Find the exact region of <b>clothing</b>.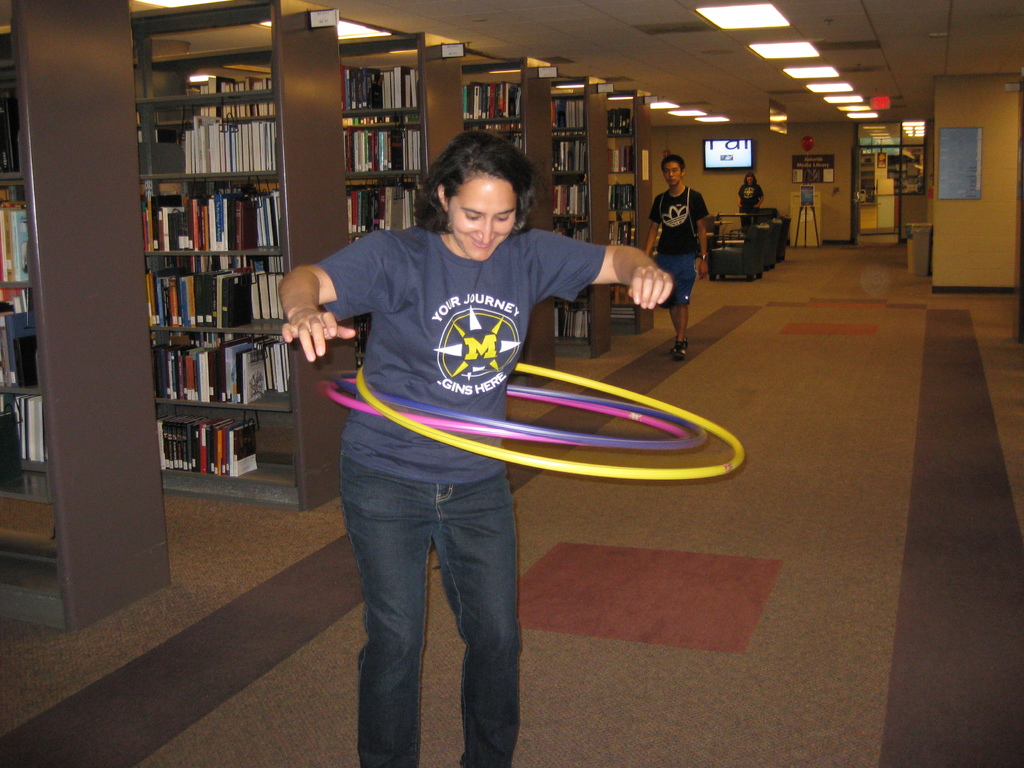
Exact region: {"x1": 320, "y1": 179, "x2": 664, "y2": 509}.
